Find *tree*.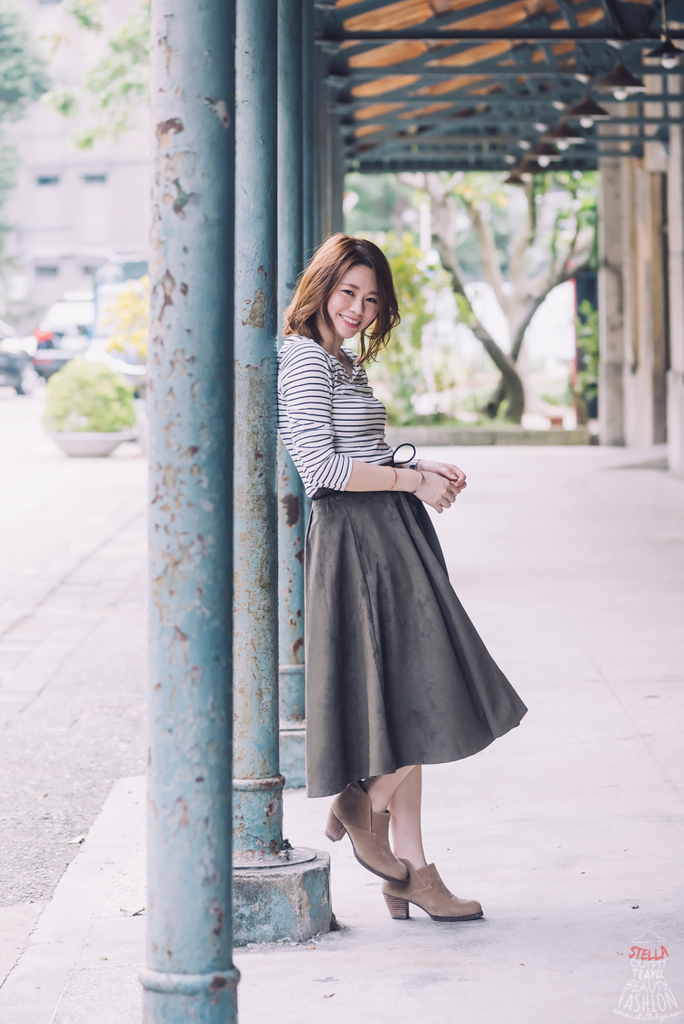
389/170/599/423.
